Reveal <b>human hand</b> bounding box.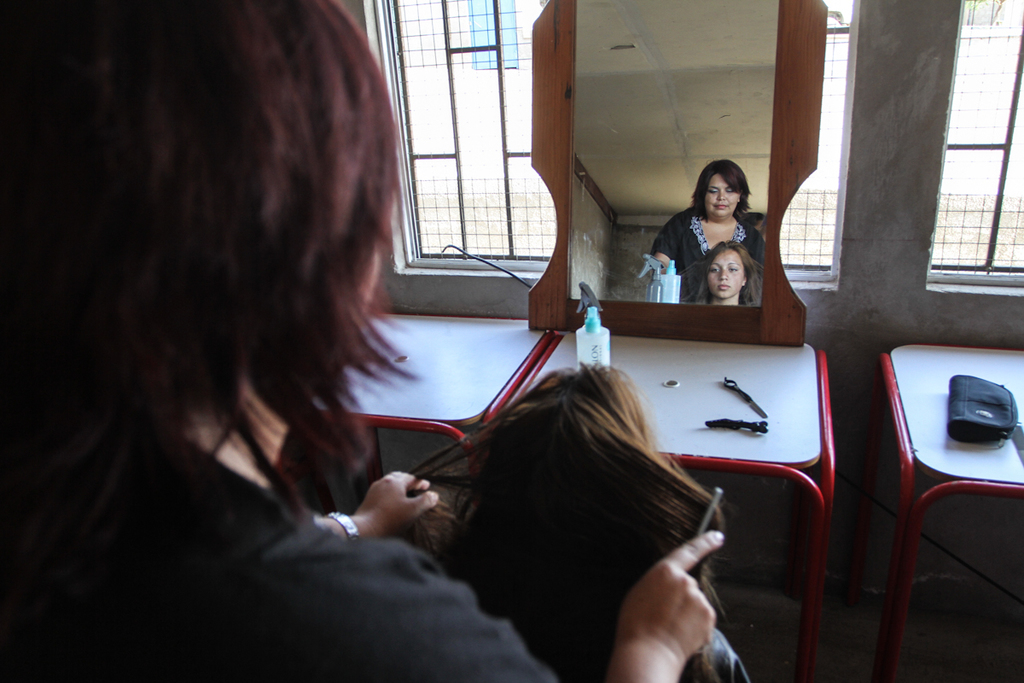
Revealed: [359, 464, 441, 539].
